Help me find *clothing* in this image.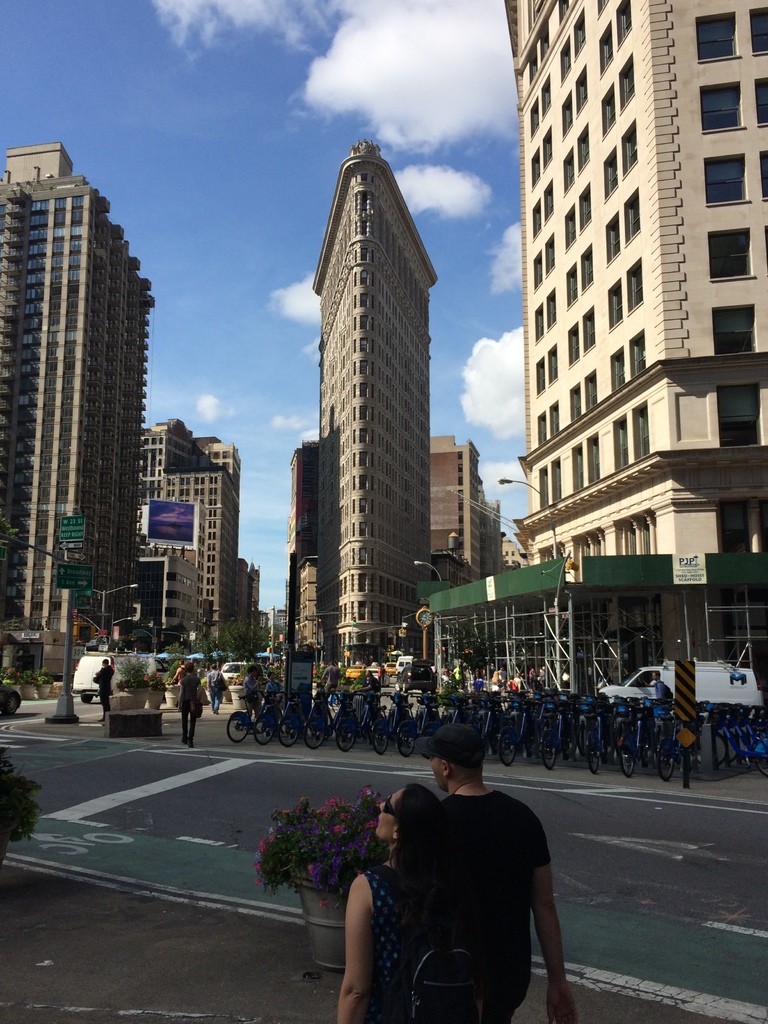
Found it: box(331, 769, 542, 991).
